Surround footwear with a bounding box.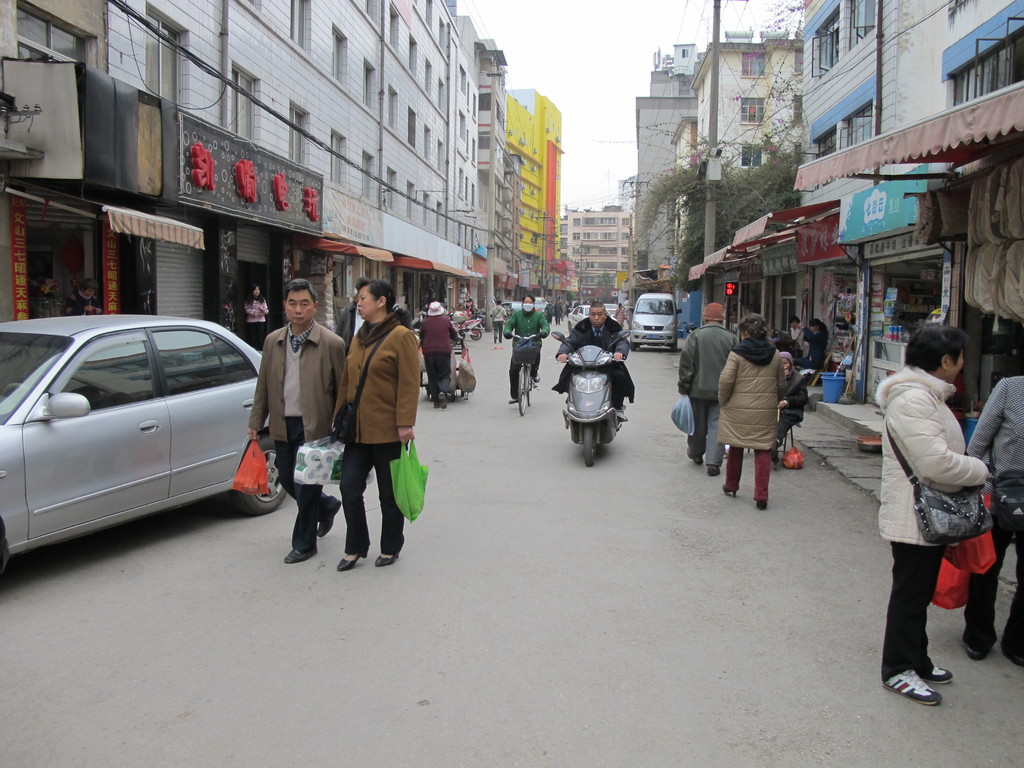
locate(684, 451, 704, 466).
